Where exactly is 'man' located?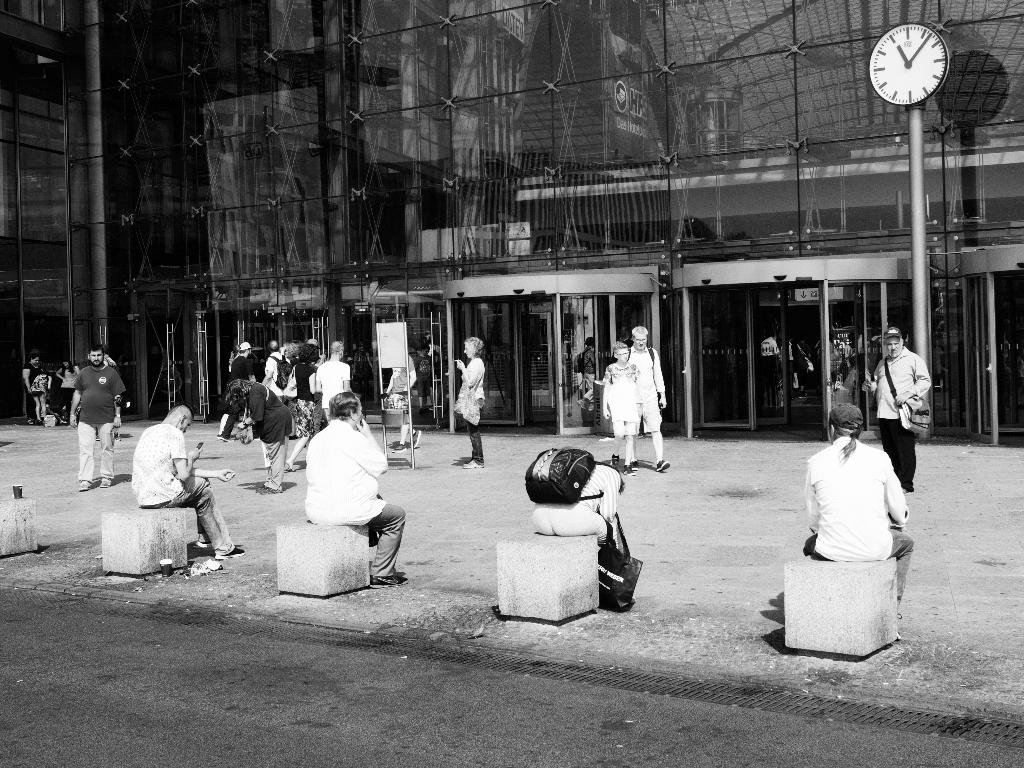
Its bounding box is [left=260, top=340, right=292, bottom=402].
